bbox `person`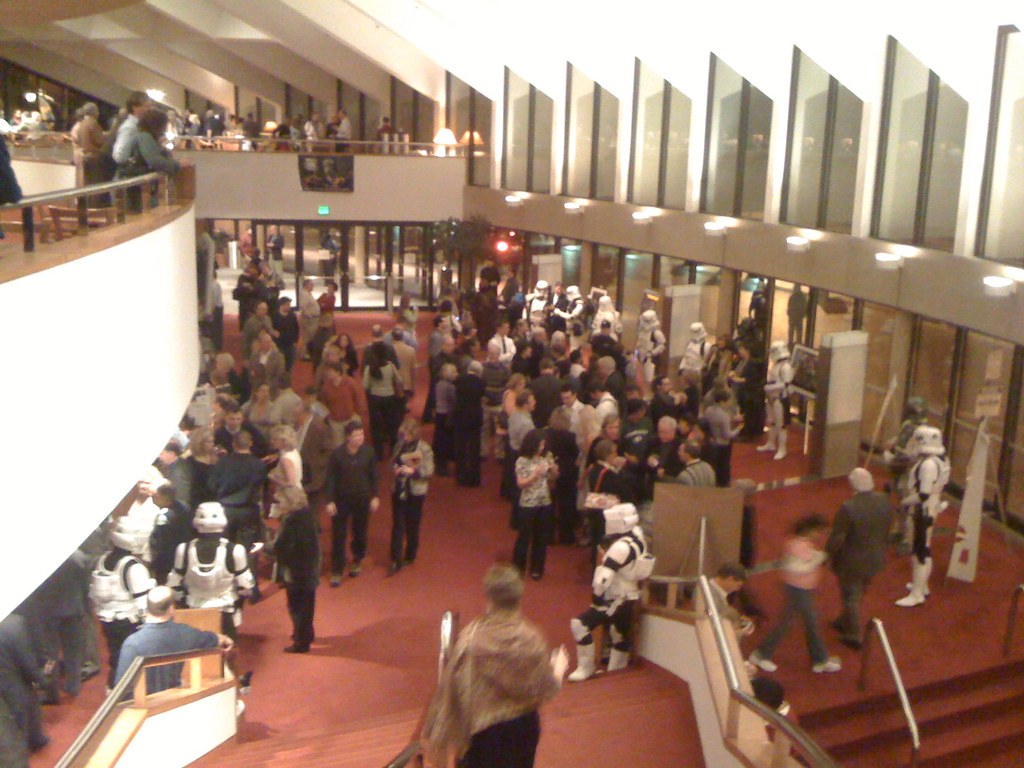
pyautogui.locateOnScreen(202, 271, 224, 340)
